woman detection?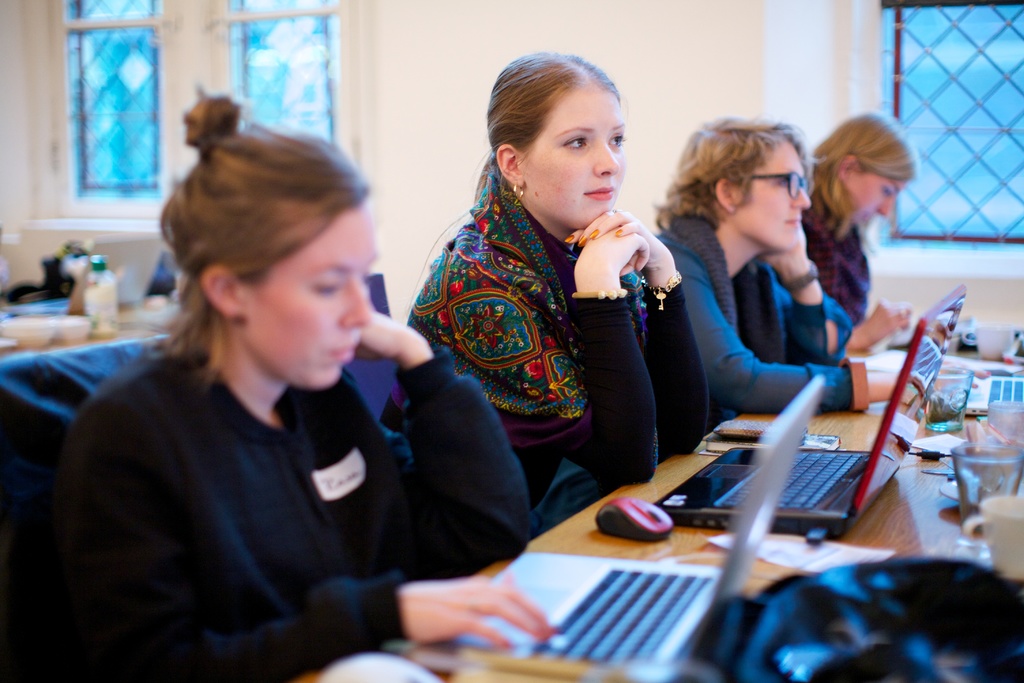
<bbox>0, 89, 532, 682</bbox>
